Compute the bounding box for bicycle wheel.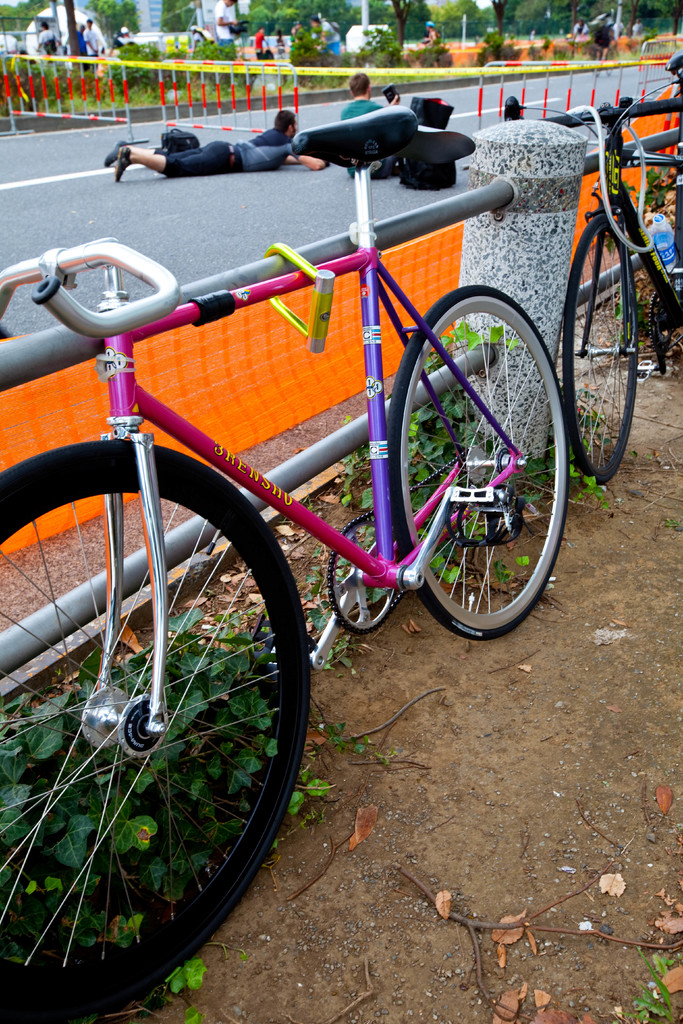
(left=0, top=436, right=315, bottom=1023).
